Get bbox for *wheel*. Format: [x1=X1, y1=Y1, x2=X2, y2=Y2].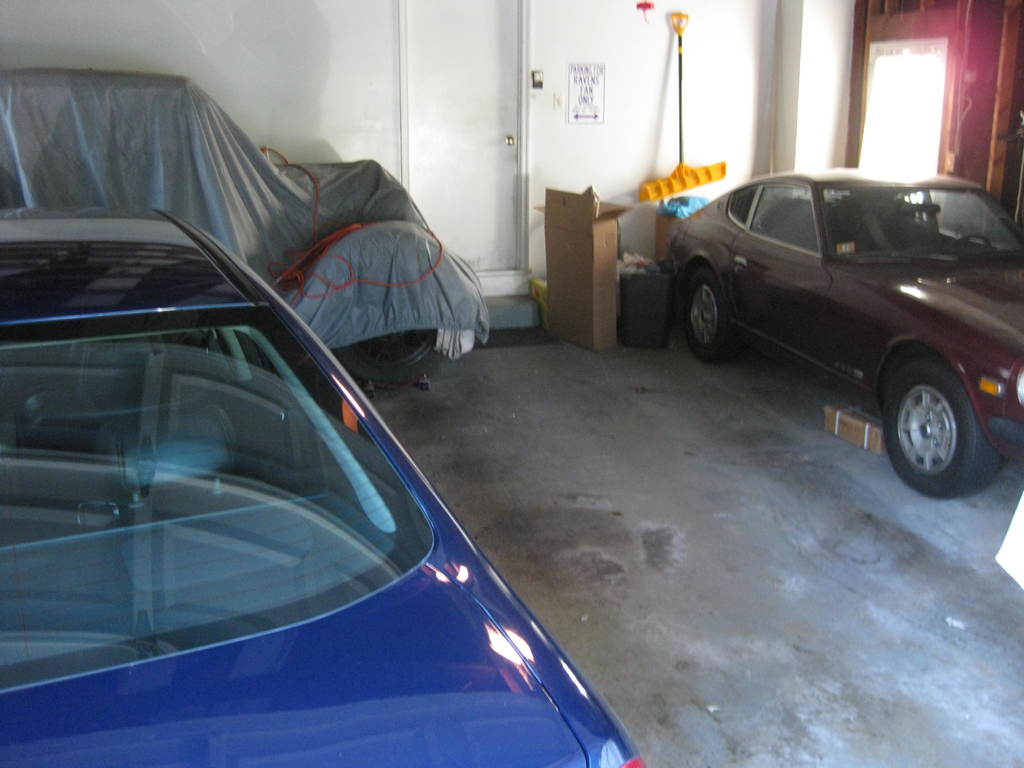
[x1=682, y1=273, x2=735, y2=365].
